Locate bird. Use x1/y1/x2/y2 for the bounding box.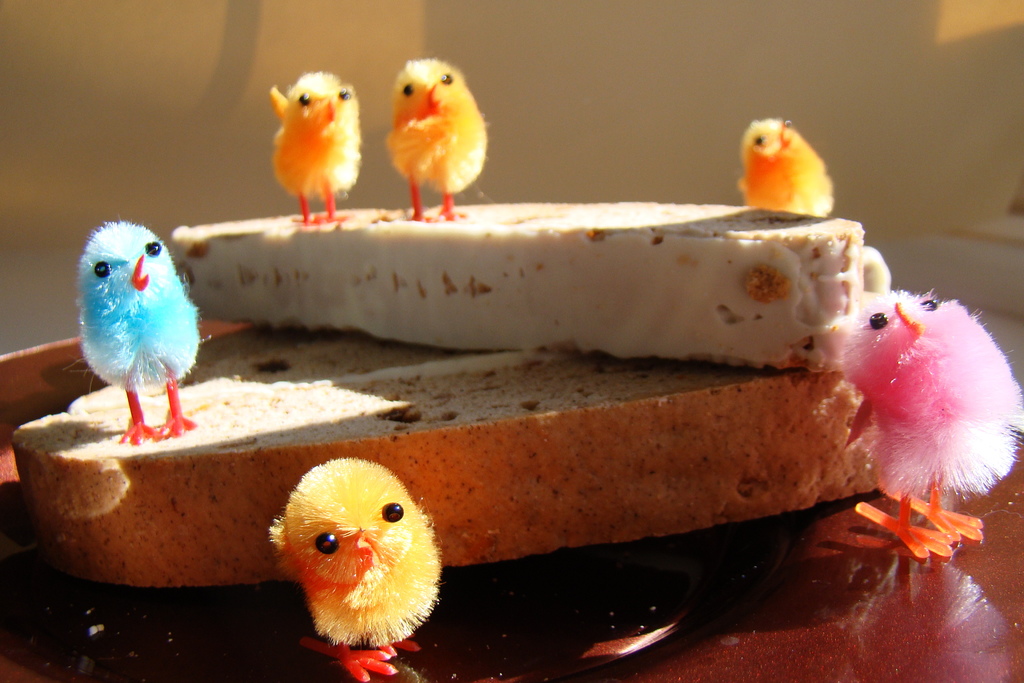
72/213/200/437.
